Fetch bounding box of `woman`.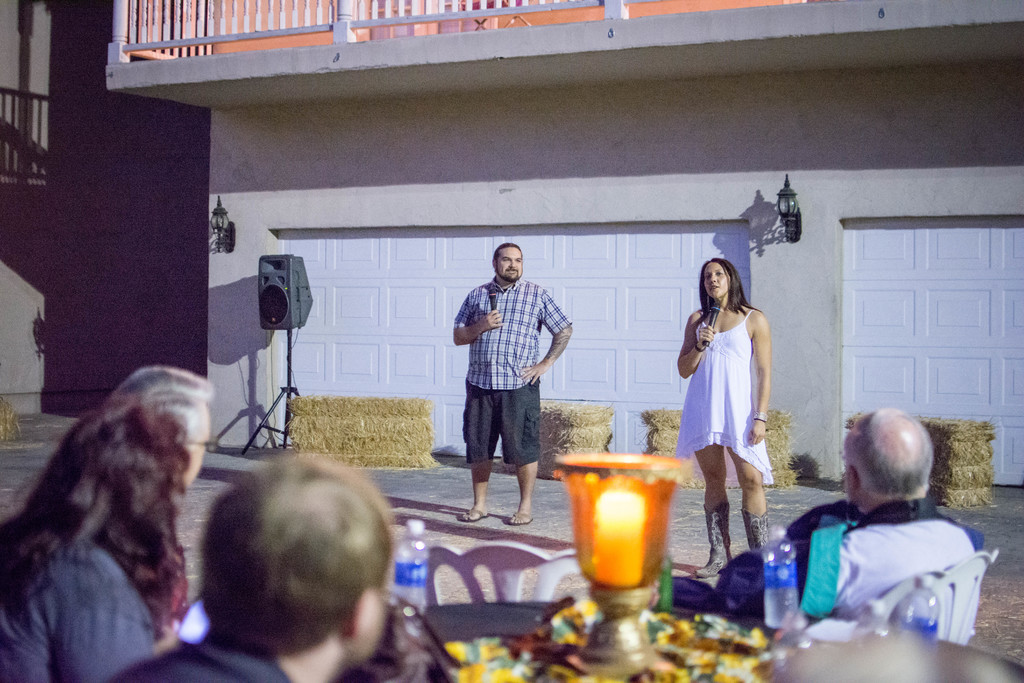
Bbox: crop(678, 267, 769, 543).
